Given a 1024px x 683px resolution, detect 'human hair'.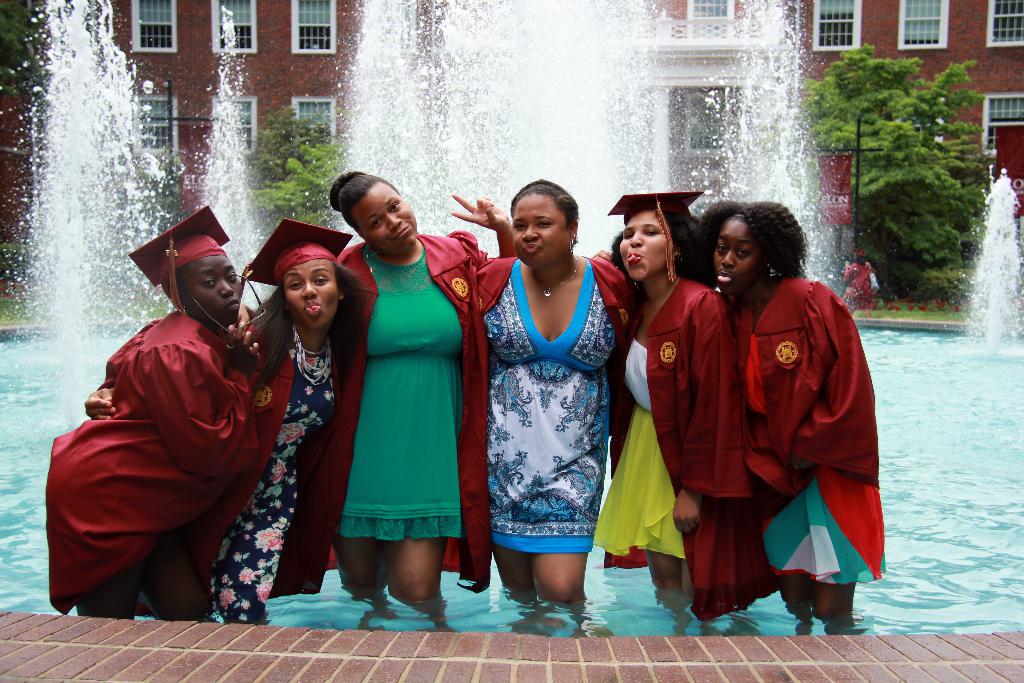
rect(264, 258, 364, 324).
